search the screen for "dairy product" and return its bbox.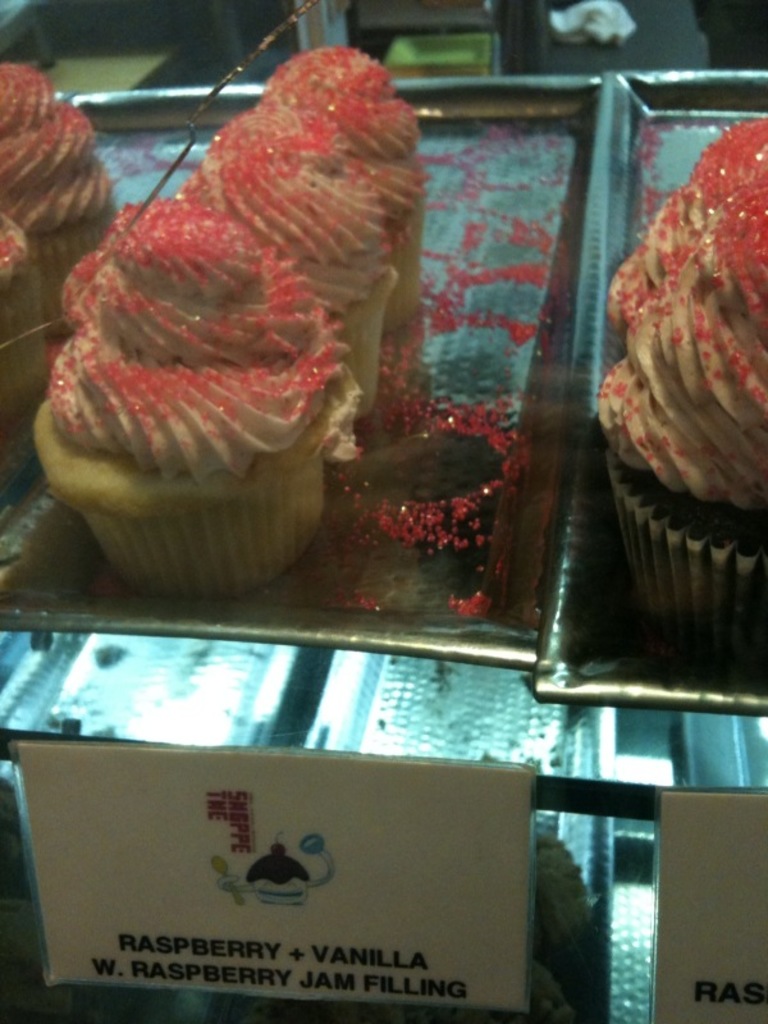
Found: l=45, t=207, r=332, b=489.
